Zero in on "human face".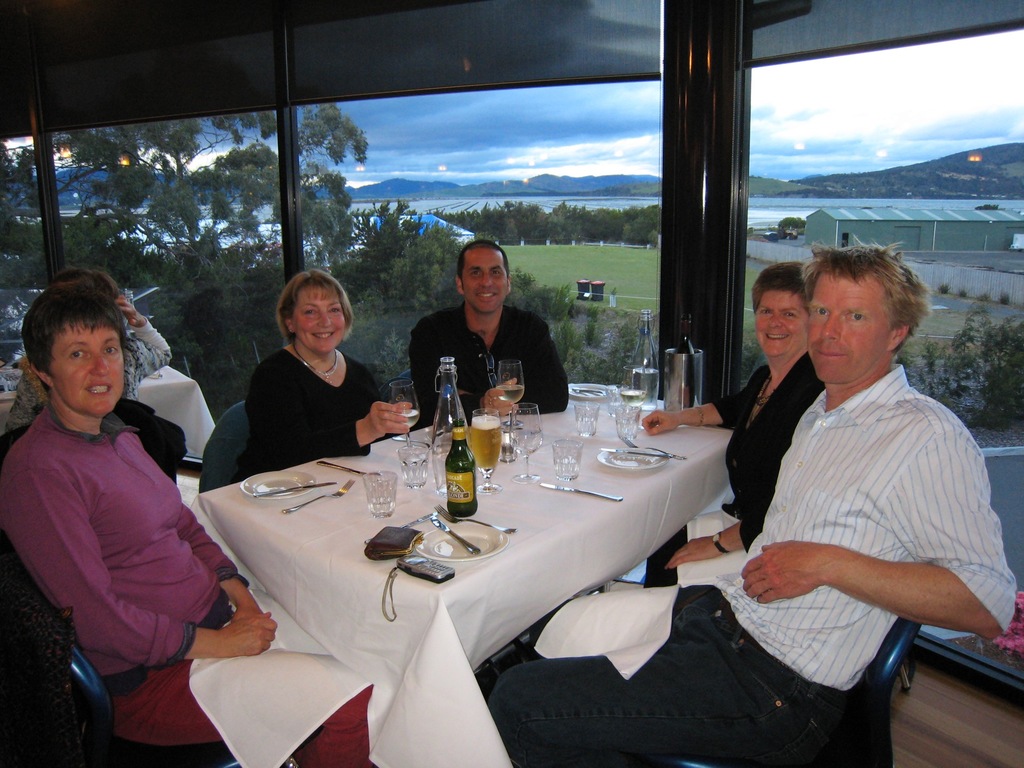
Zeroed in: l=292, t=279, r=347, b=357.
